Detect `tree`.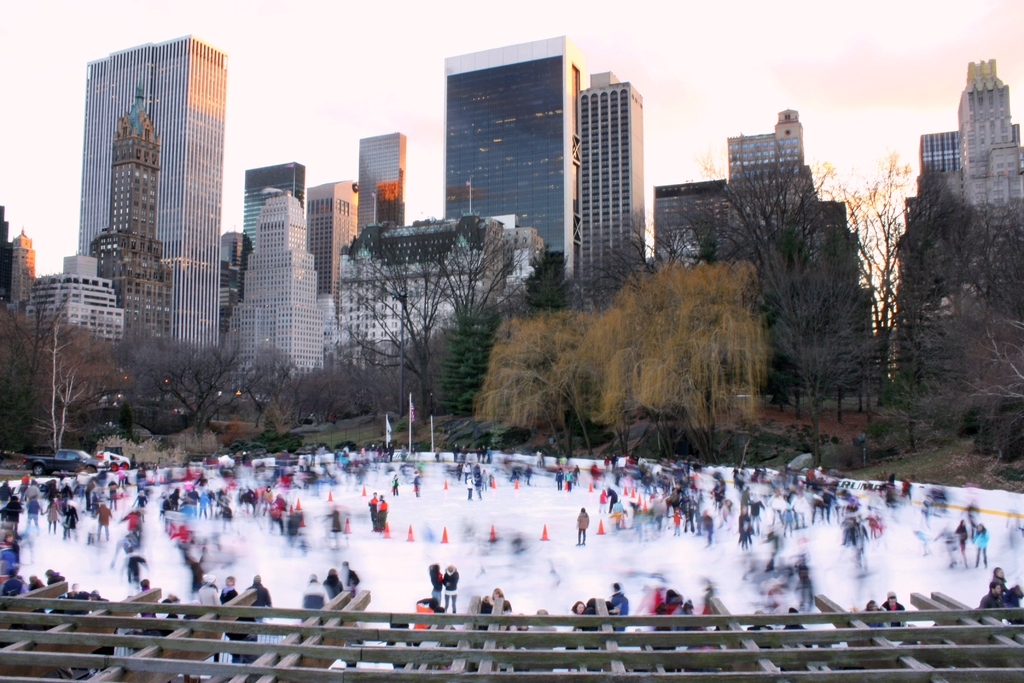
Detected at <bbox>336, 232, 462, 420</bbox>.
